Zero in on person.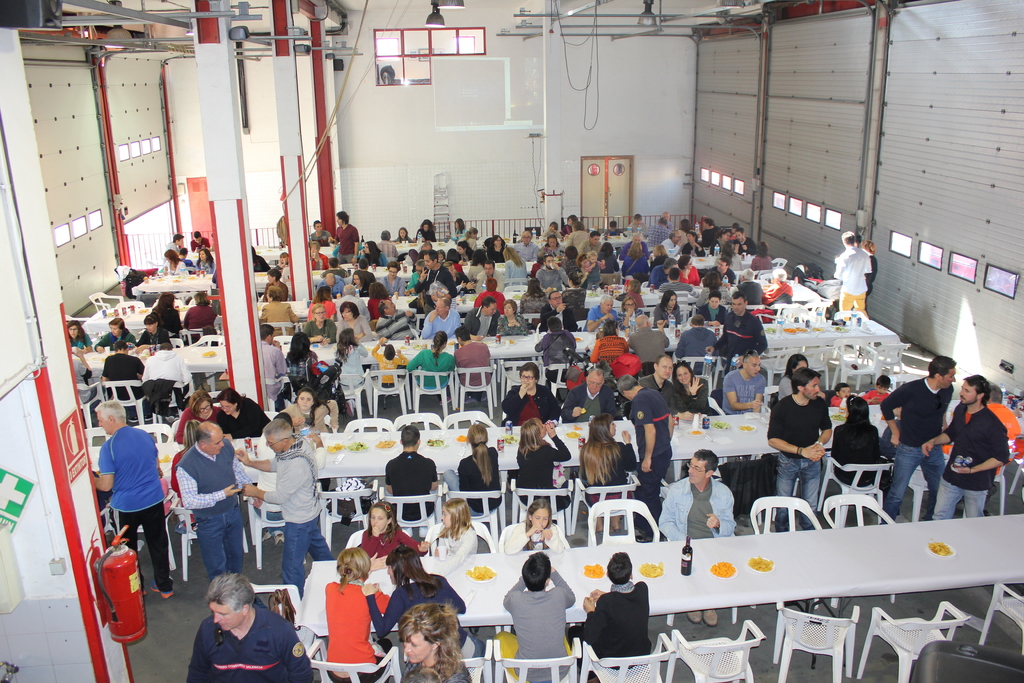
Zeroed in: Rect(68, 321, 93, 354).
